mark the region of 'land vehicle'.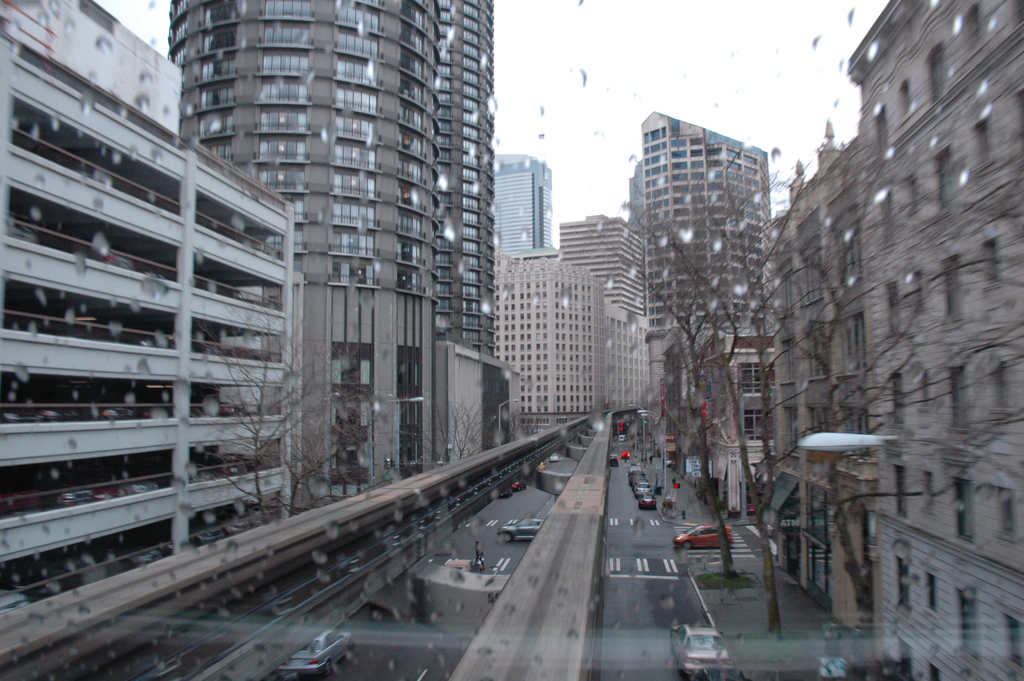
Region: l=609, t=454, r=622, b=469.
